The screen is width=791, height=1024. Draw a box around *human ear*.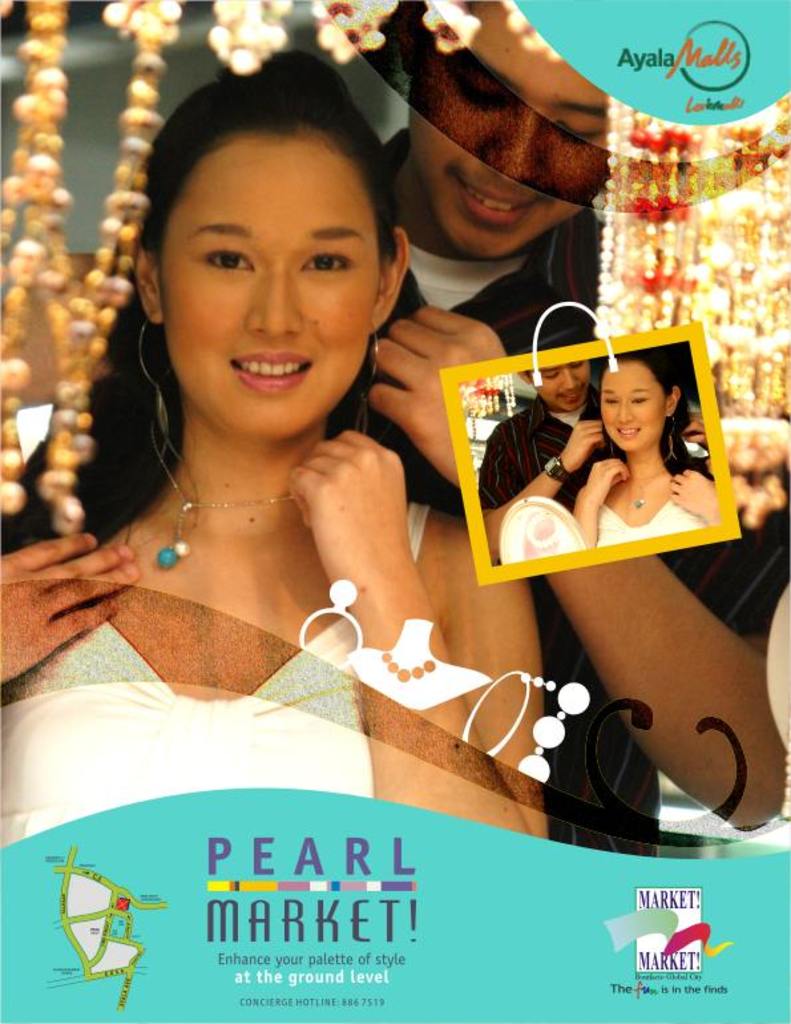
370:231:411:334.
